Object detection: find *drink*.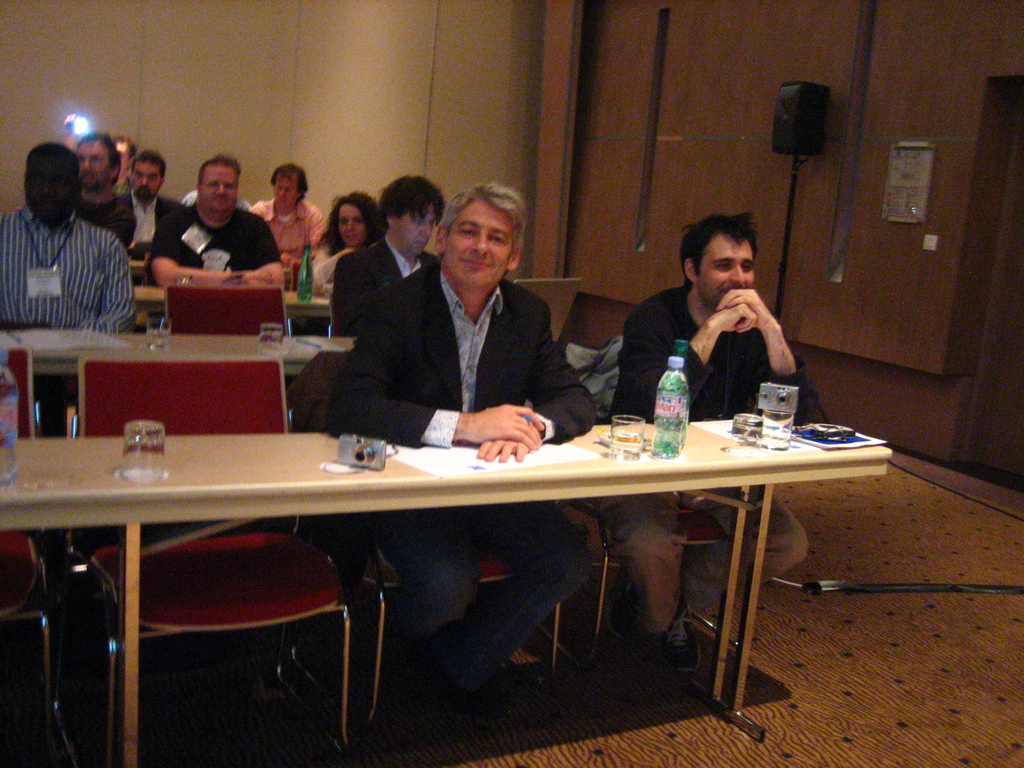
box=[609, 435, 644, 462].
